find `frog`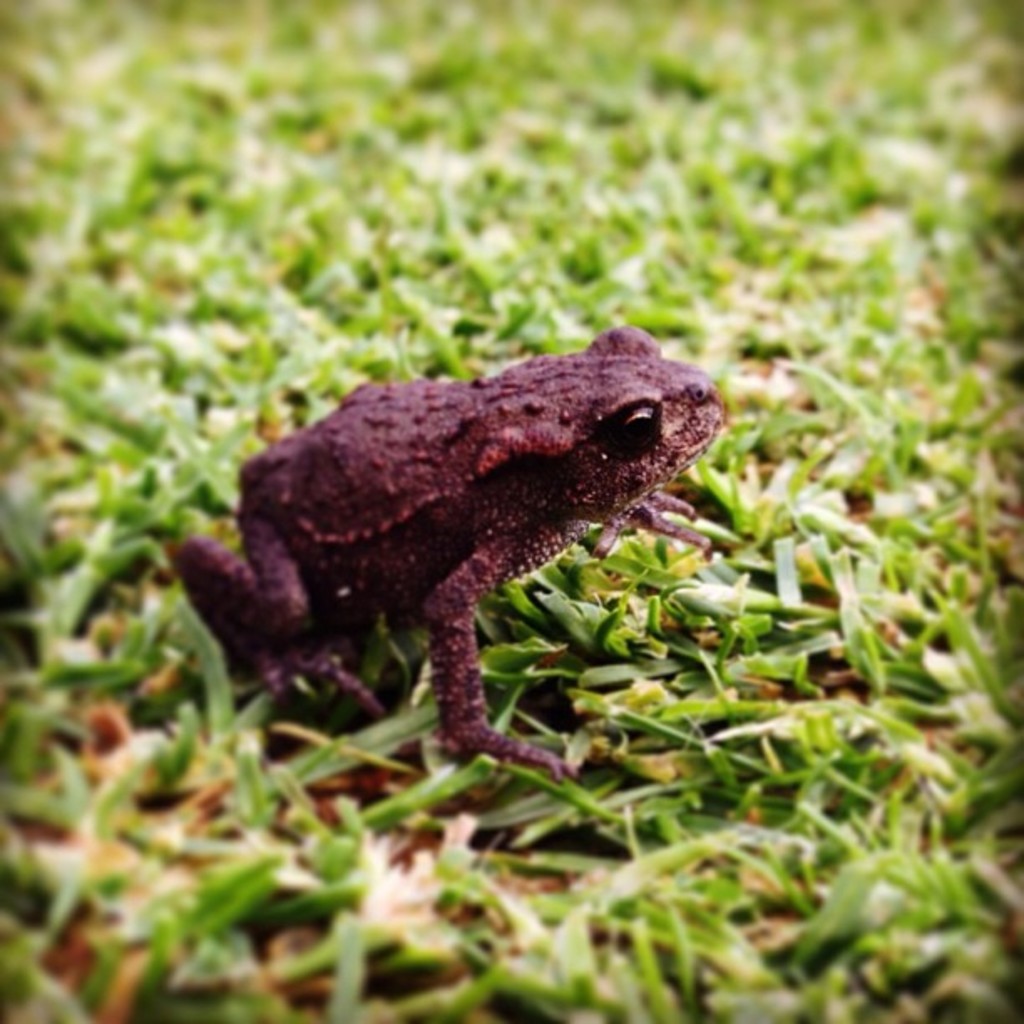
159/331/721/790
